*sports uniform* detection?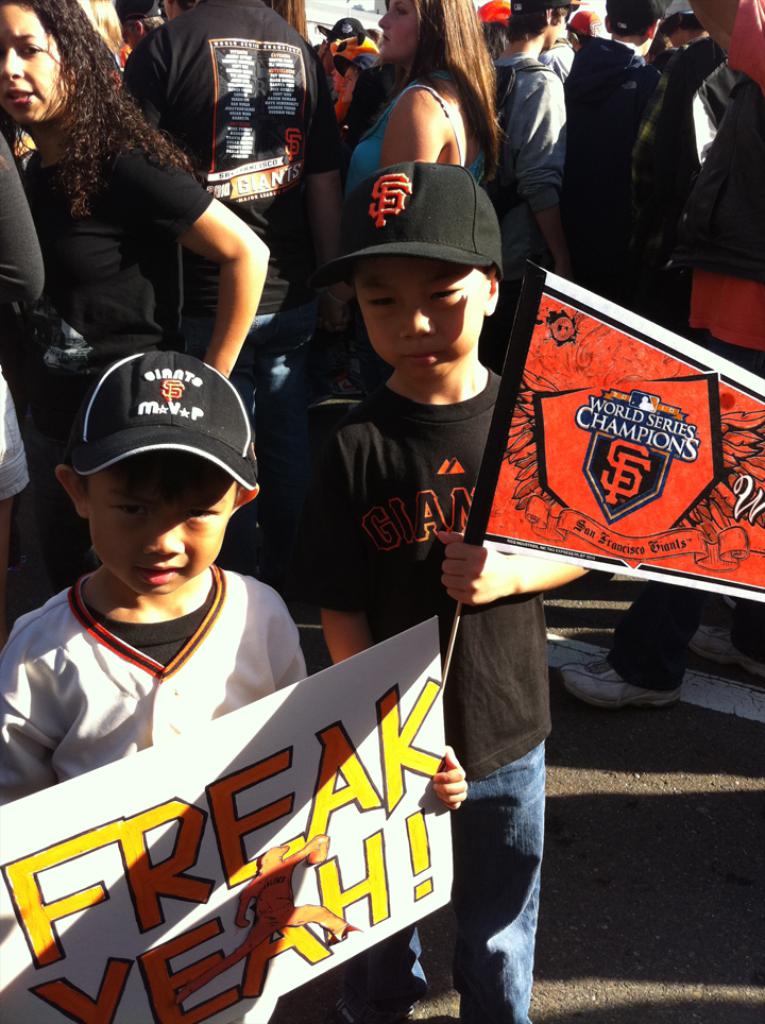
bbox=[132, 0, 355, 344]
